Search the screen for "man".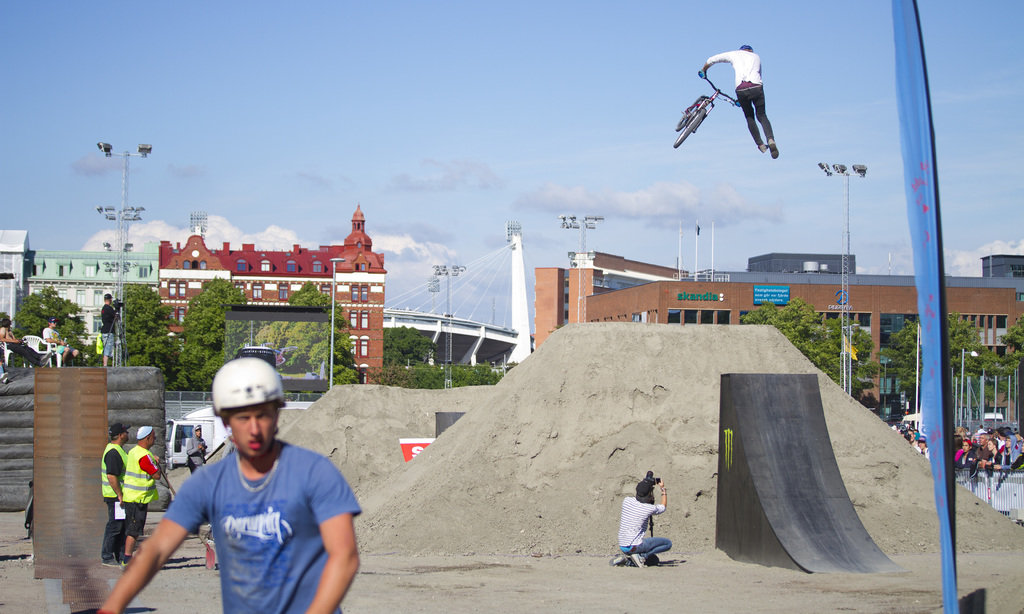
Found at pyautogui.locateOnScreen(100, 425, 133, 567).
